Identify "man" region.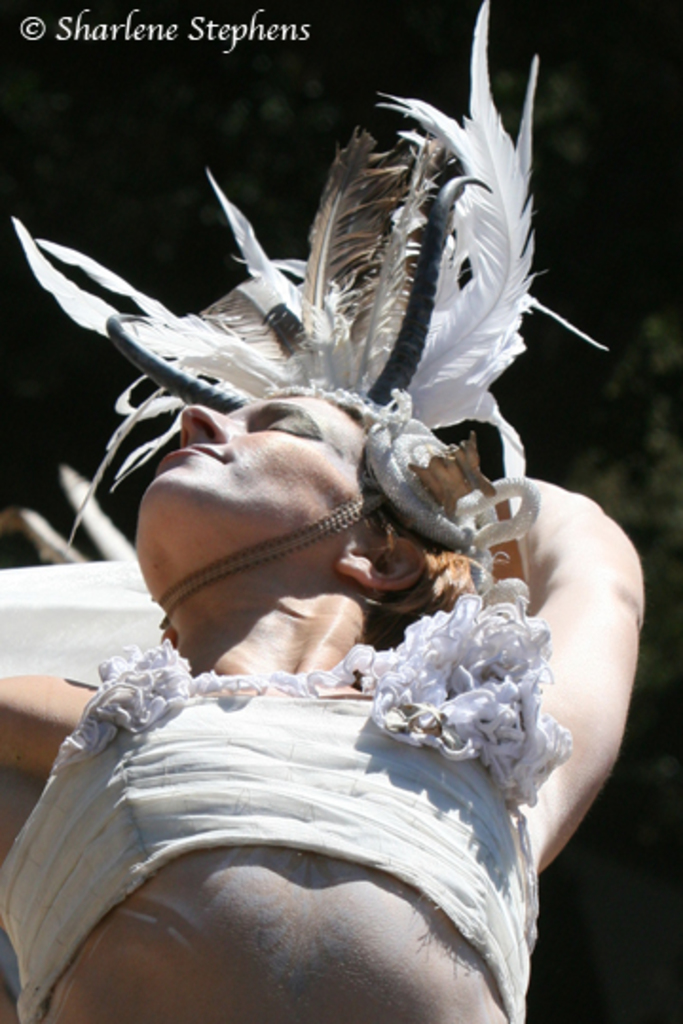
Region: 0 377 647 1022.
